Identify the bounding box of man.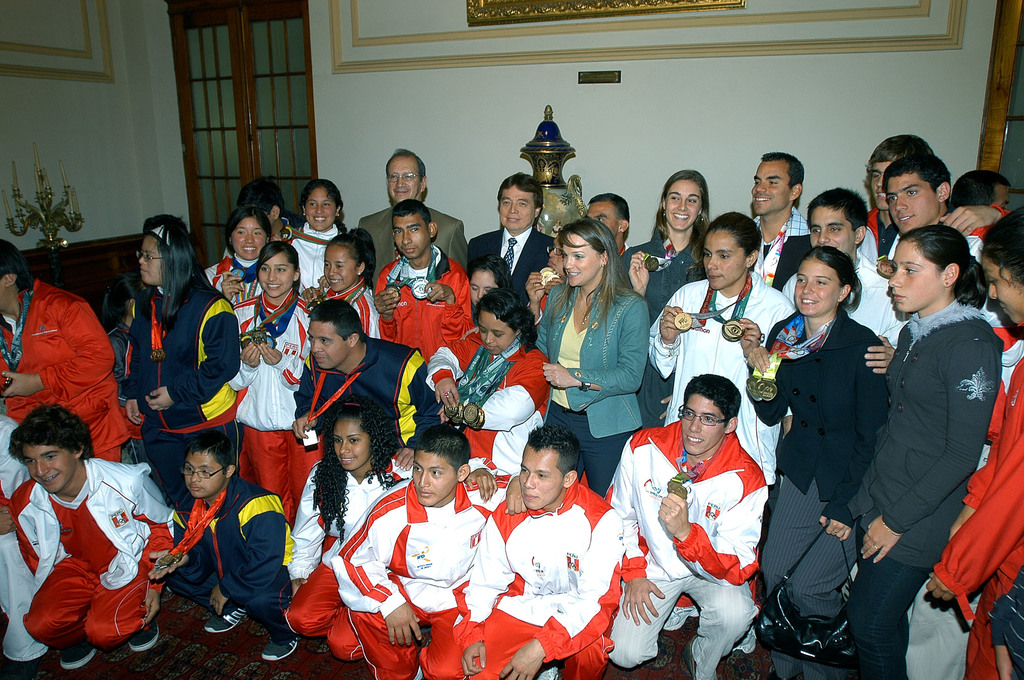
<bbox>778, 181, 910, 345</bbox>.
